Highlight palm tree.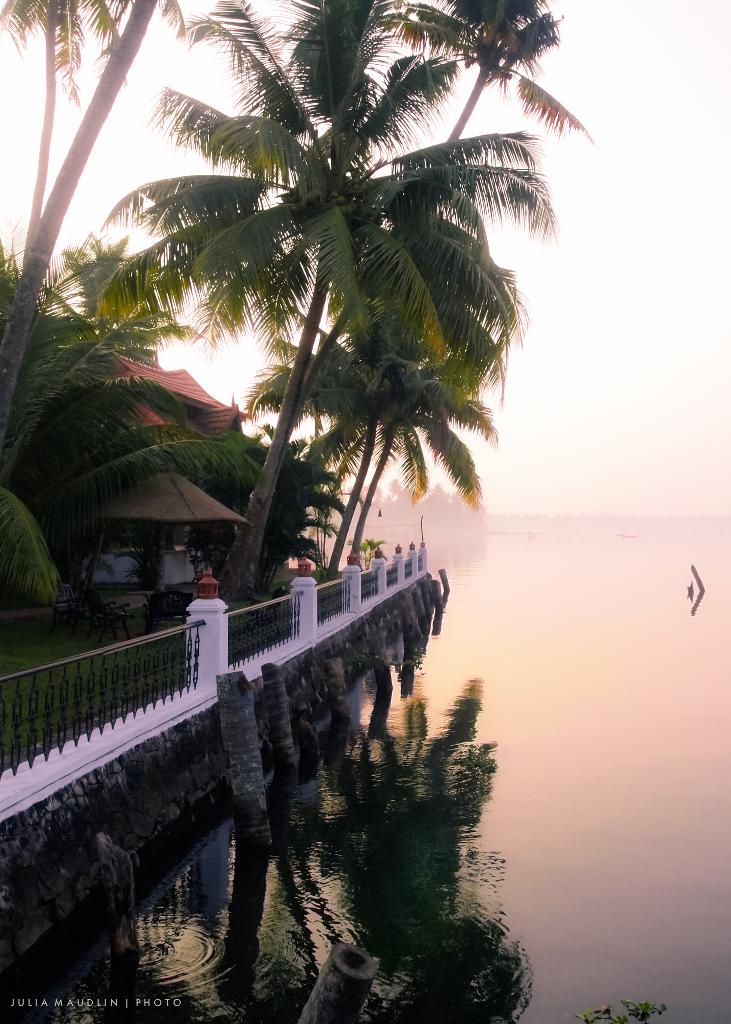
Highlighted region: bbox=[44, 59, 343, 483].
